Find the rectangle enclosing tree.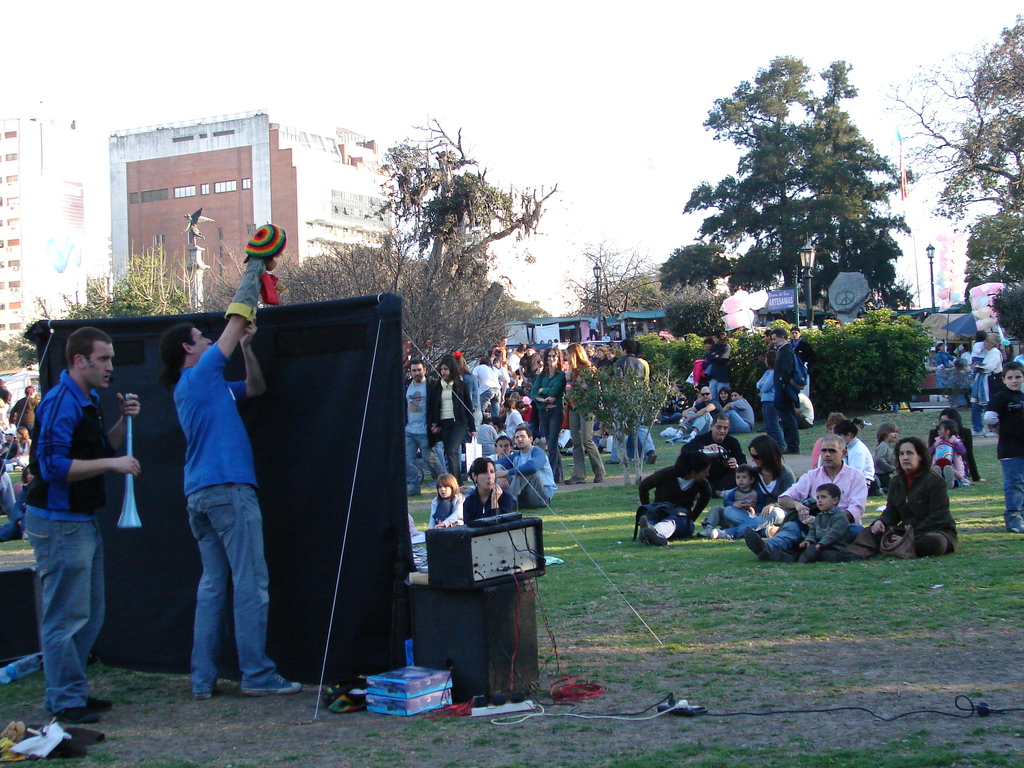
{"x1": 38, "y1": 241, "x2": 195, "y2": 324}.
